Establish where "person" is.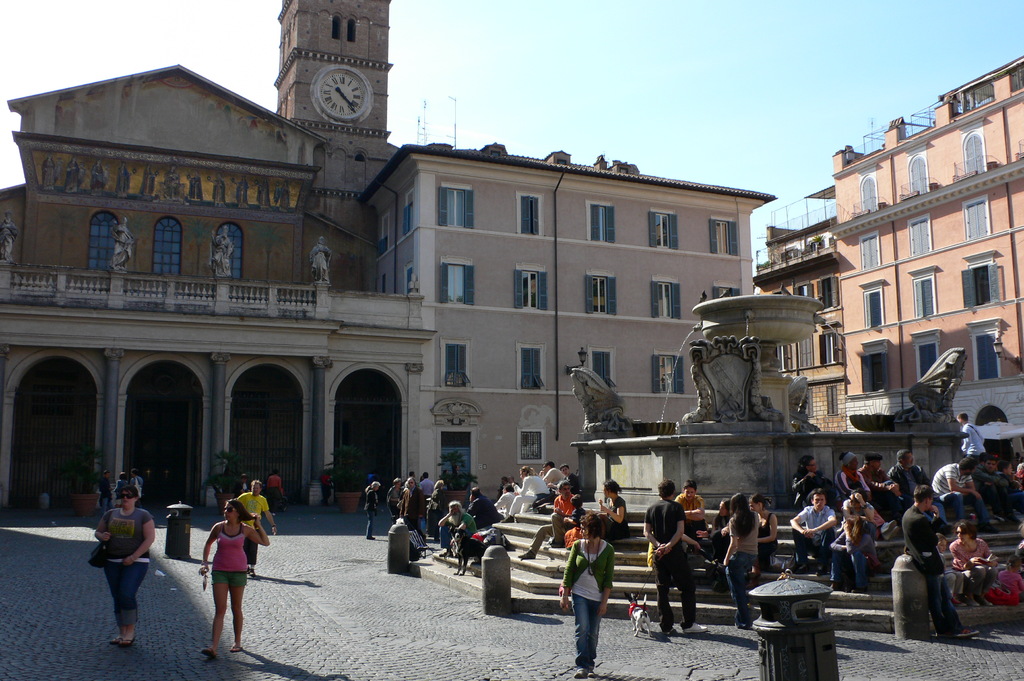
Established at Rect(419, 474, 433, 501).
